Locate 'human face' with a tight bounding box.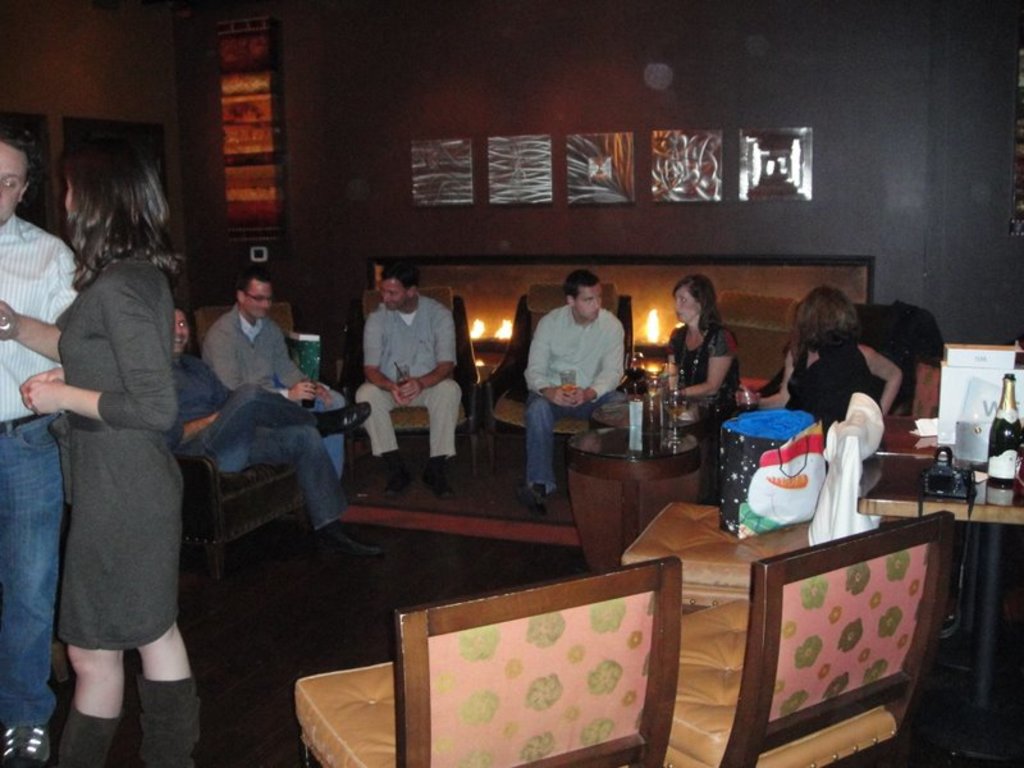
left=381, top=280, right=413, bottom=307.
